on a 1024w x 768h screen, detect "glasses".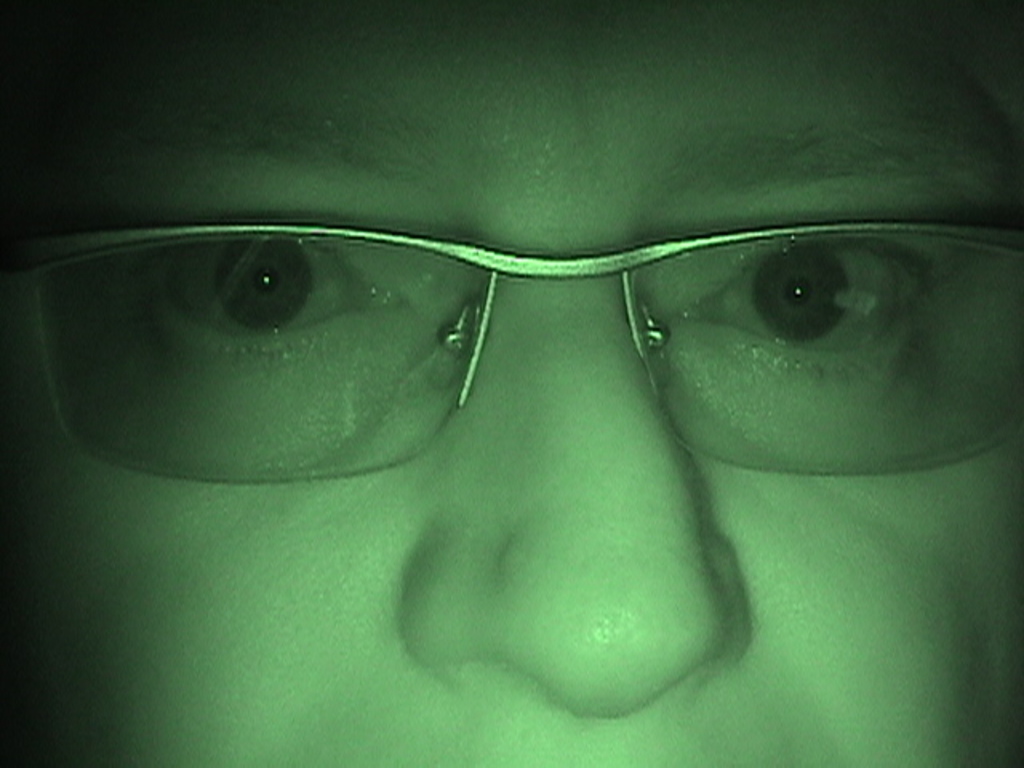
[left=6, top=219, right=1022, bottom=483].
